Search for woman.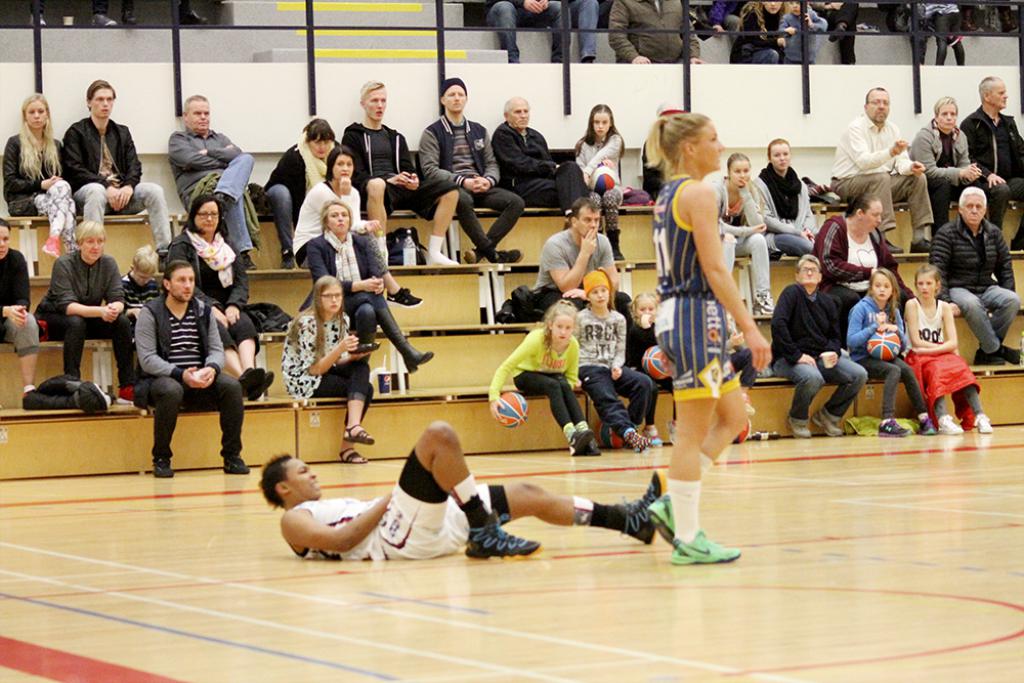
Found at crop(266, 114, 344, 260).
